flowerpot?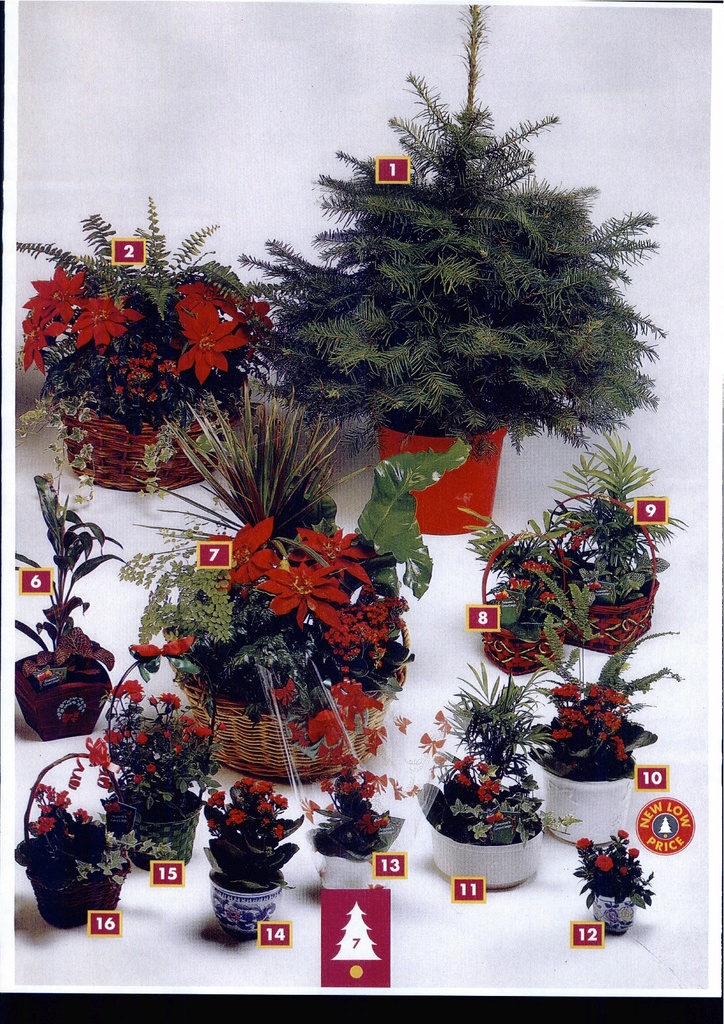
x1=428, y1=829, x2=540, y2=896
